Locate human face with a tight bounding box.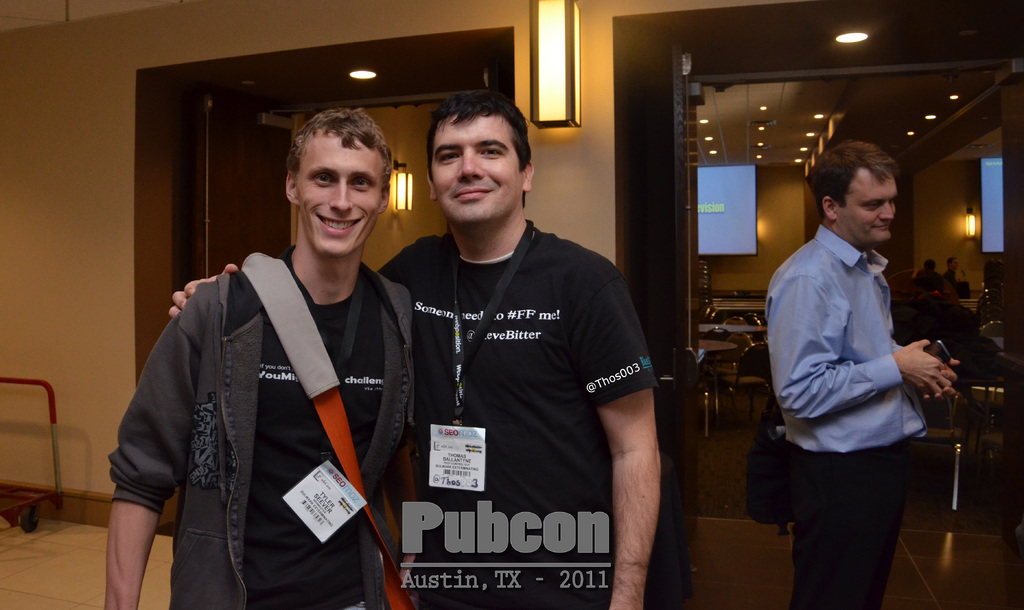
{"x1": 952, "y1": 260, "x2": 959, "y2": 271}.
